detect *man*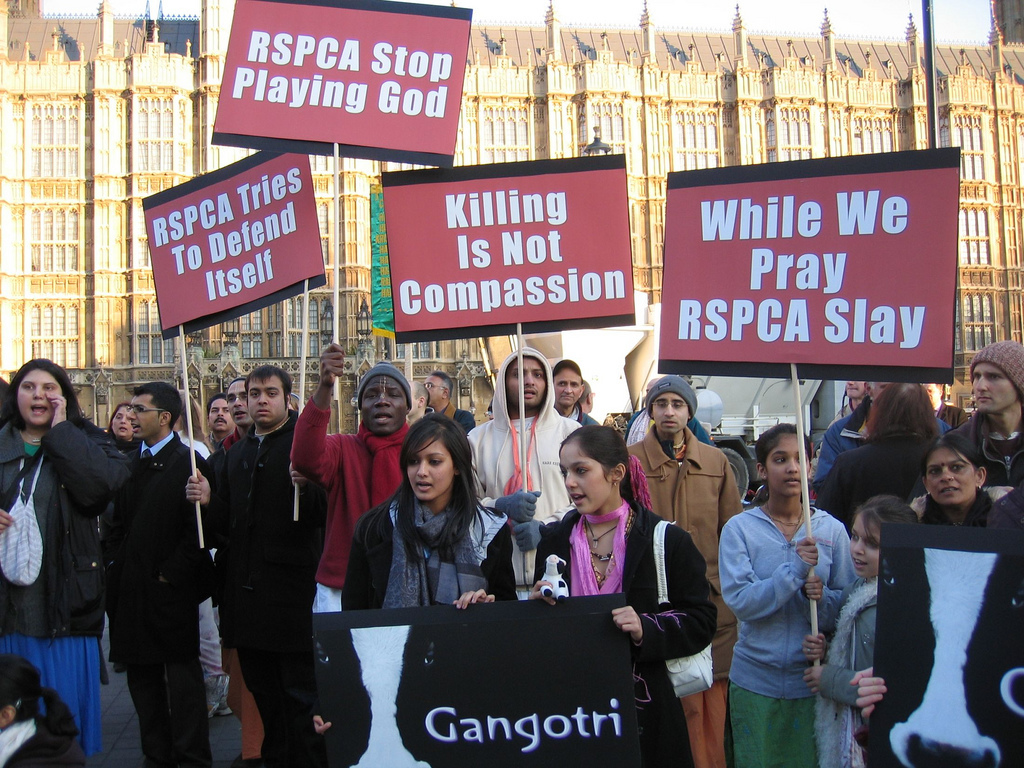
locate(95, 368, 222, 764)
